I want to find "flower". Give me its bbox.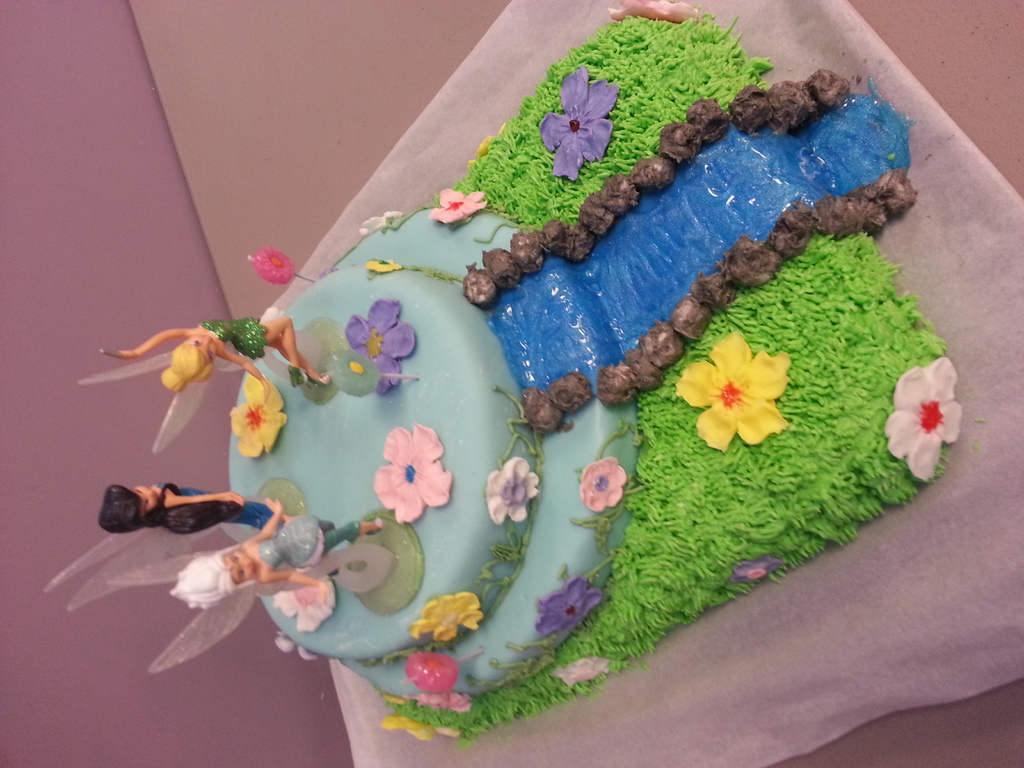
Rect(346, 298, 417, 397).
